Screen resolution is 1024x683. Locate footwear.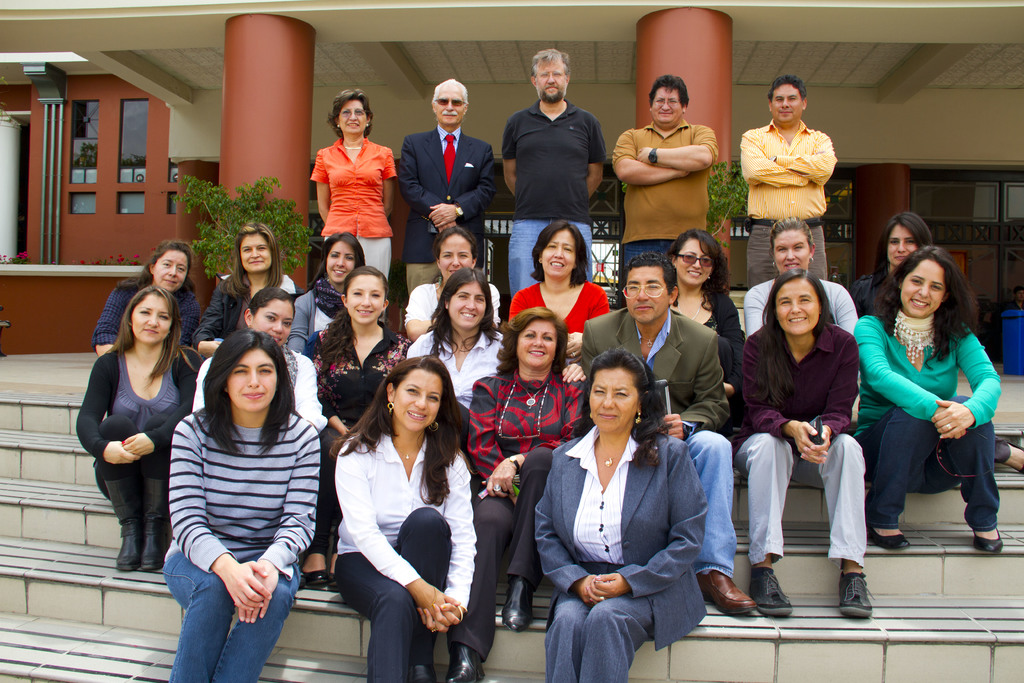
(x1=303, y1=567, x2=328, y2=585).
